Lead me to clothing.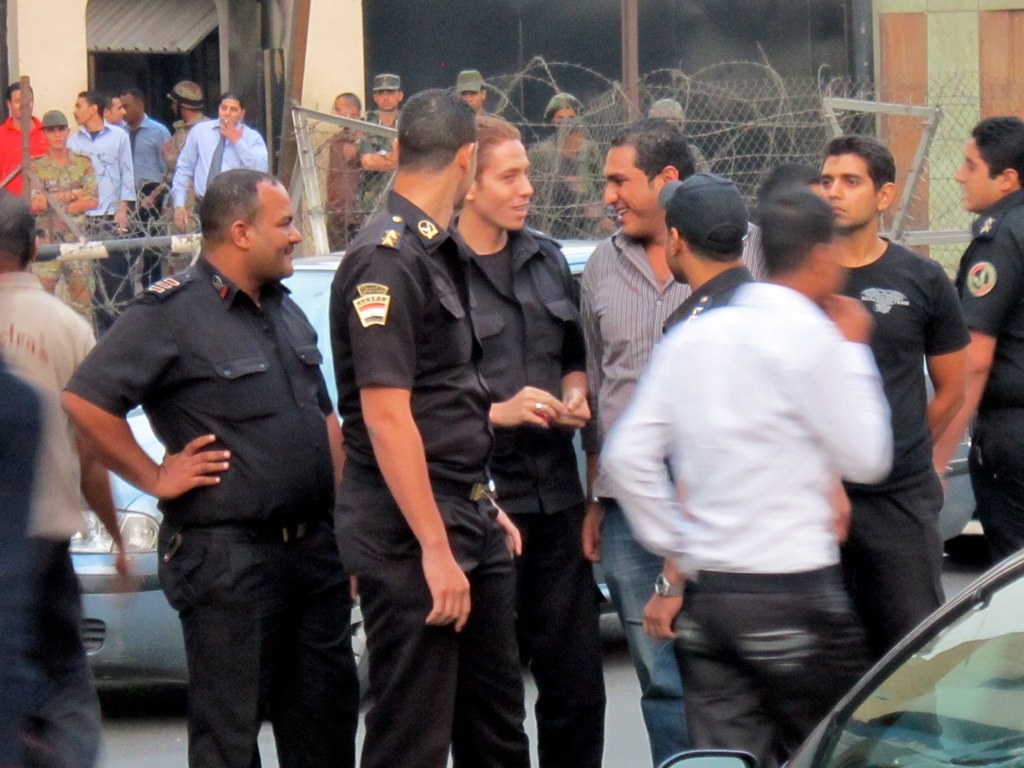
Lead to 577, 225, 773, 767.
